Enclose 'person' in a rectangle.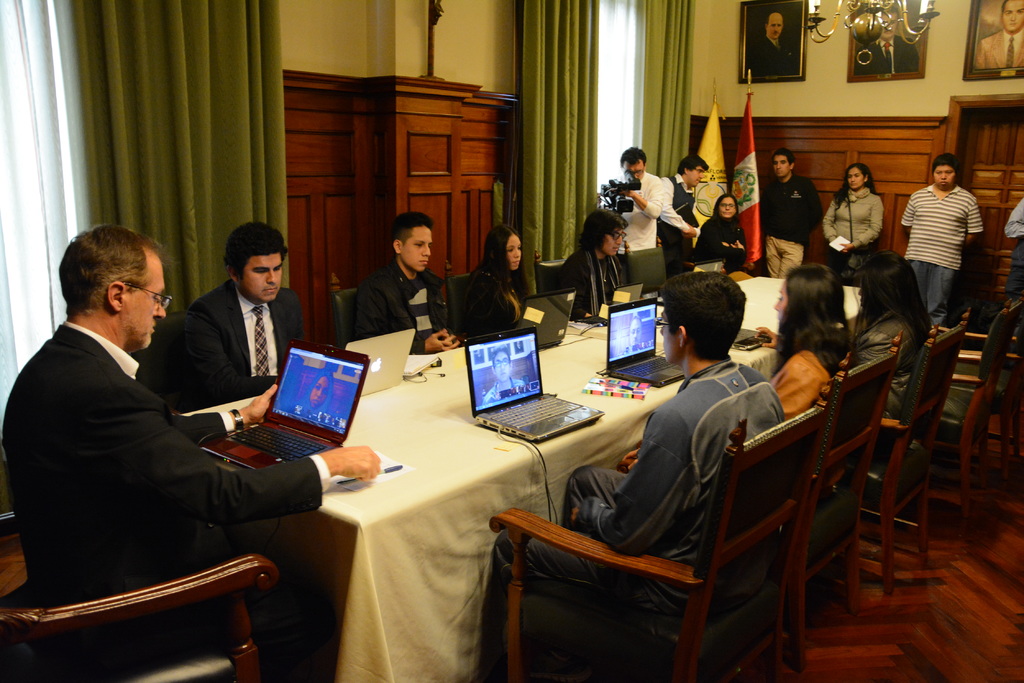
(left=467, top=223, right=535, bottom=333).
